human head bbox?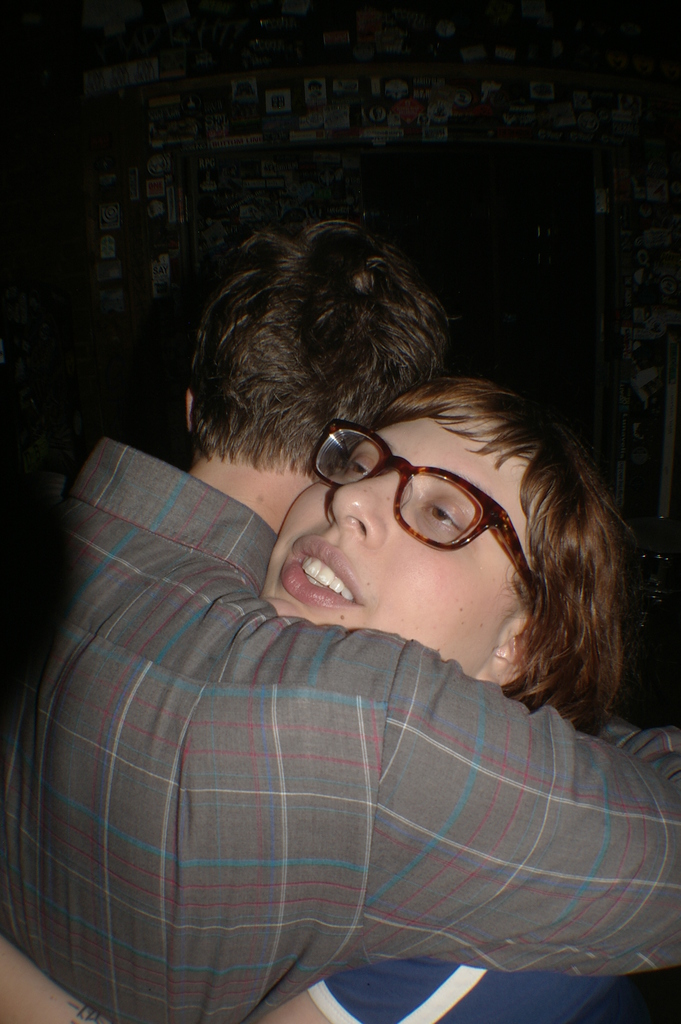
<region>182, 216, 461, 483</region>
